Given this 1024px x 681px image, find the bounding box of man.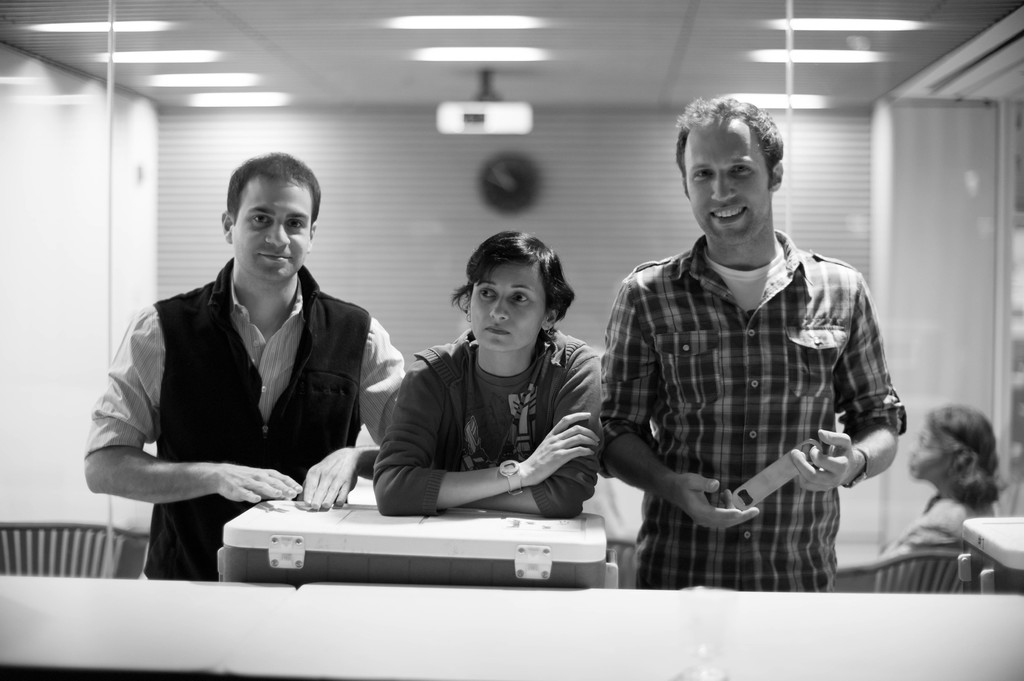
BBox(81, 156, 408, 579).
